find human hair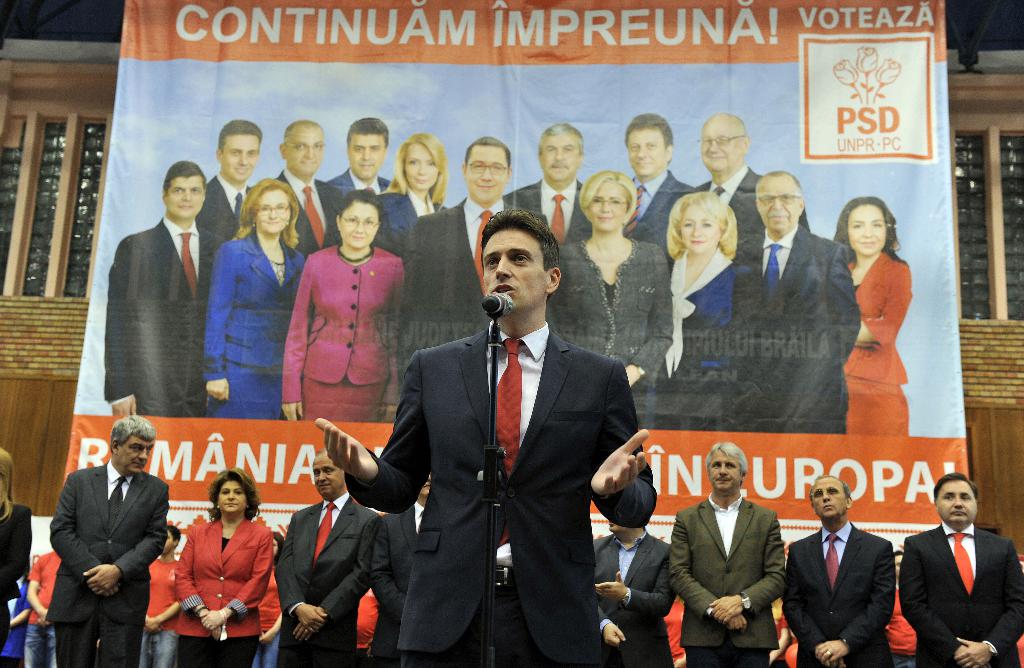
detection(346, 116, 391, 150)
